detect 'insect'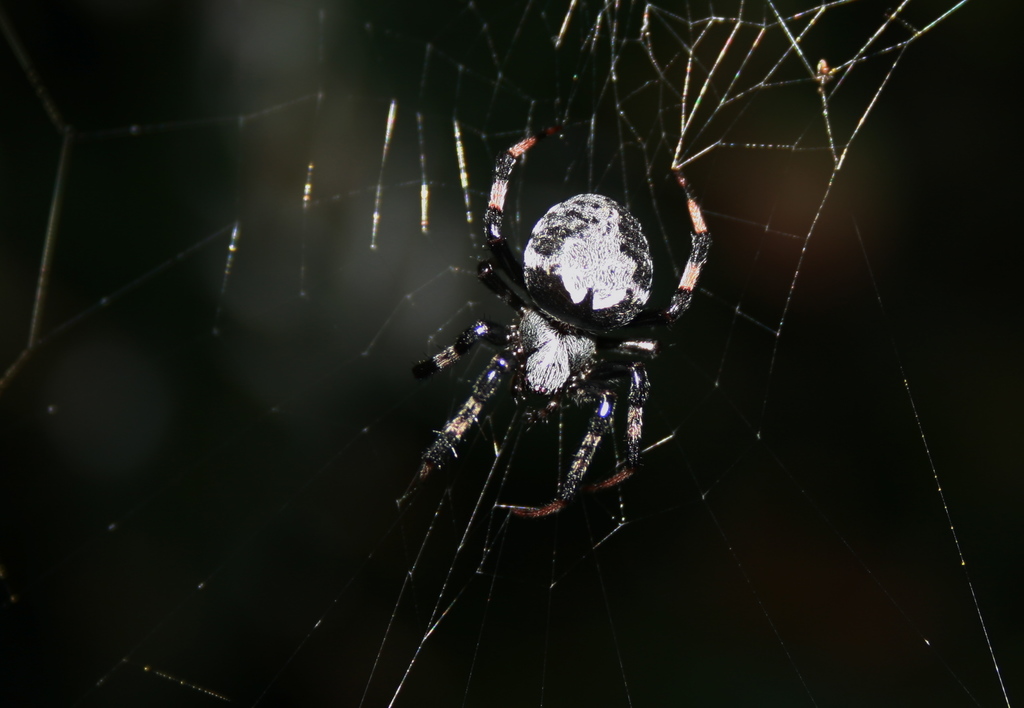
387 125 735 586
